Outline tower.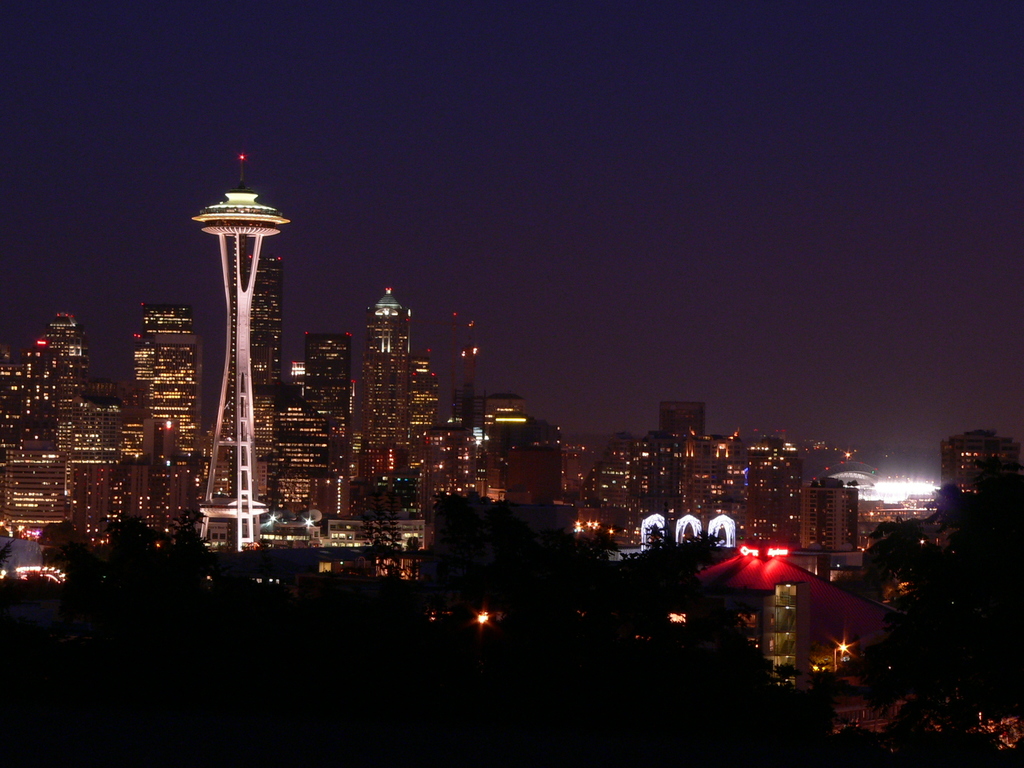
Outline: rect(305, 327, 355, 519).
